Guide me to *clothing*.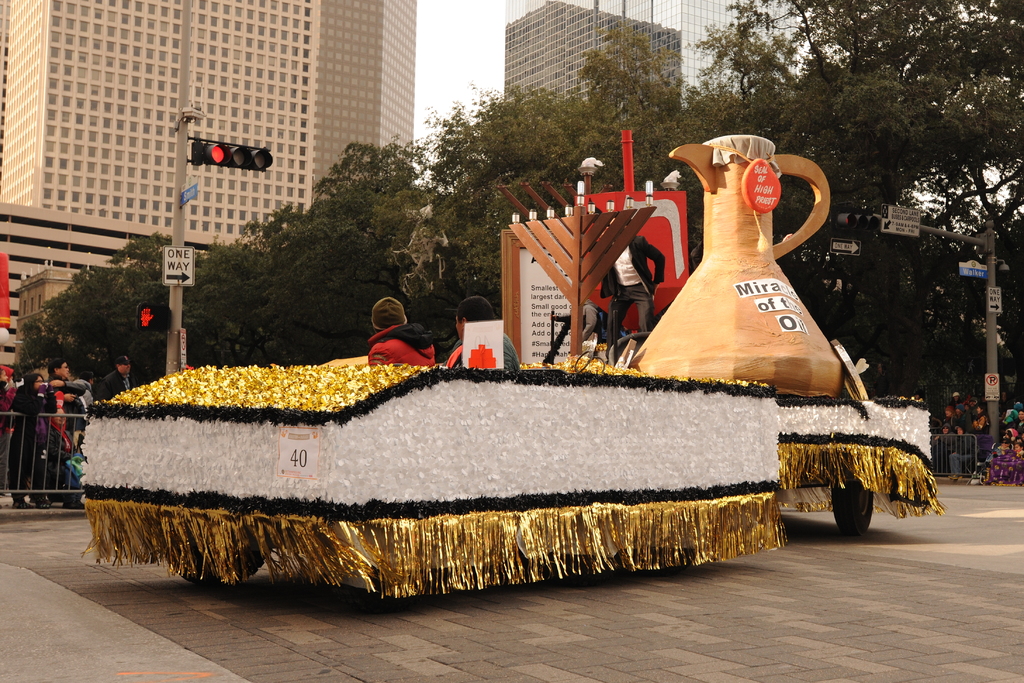
Guidance: <region>91, 369, 136, 403</region>.
